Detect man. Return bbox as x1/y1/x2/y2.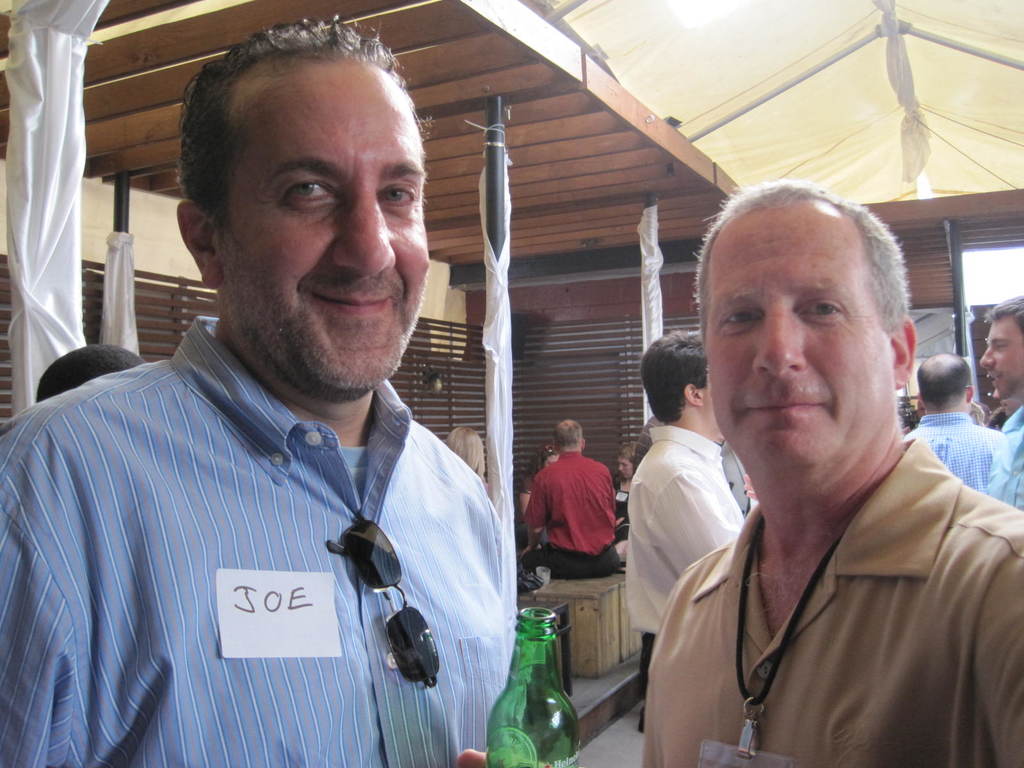
525/421/621/581.
